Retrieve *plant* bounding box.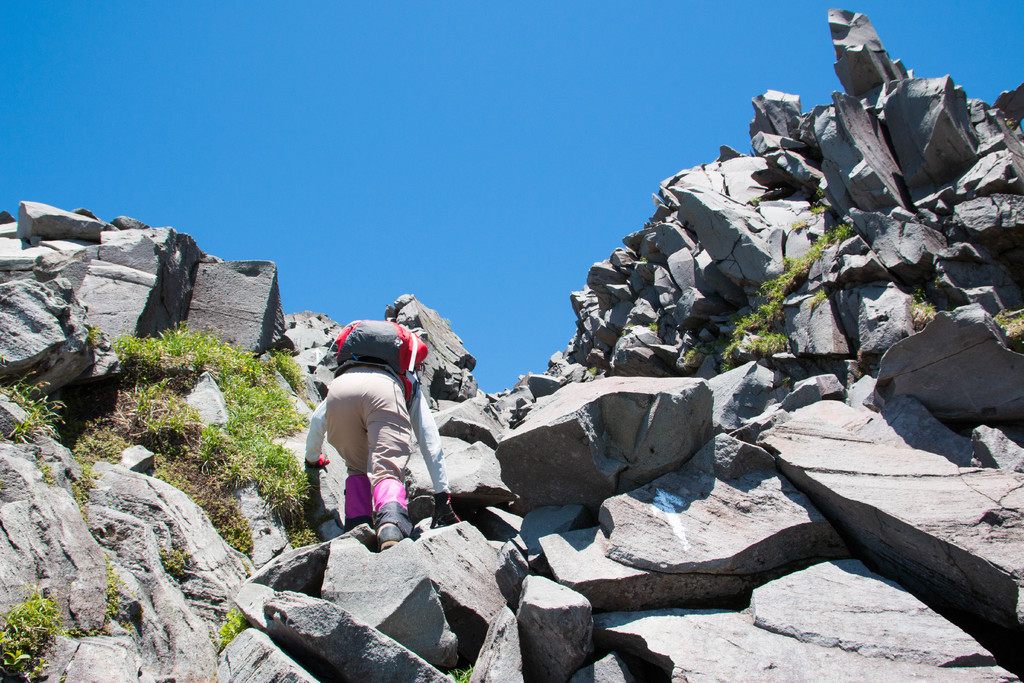
Bounding box: left=746, top=195, right=762, bottom=206.
